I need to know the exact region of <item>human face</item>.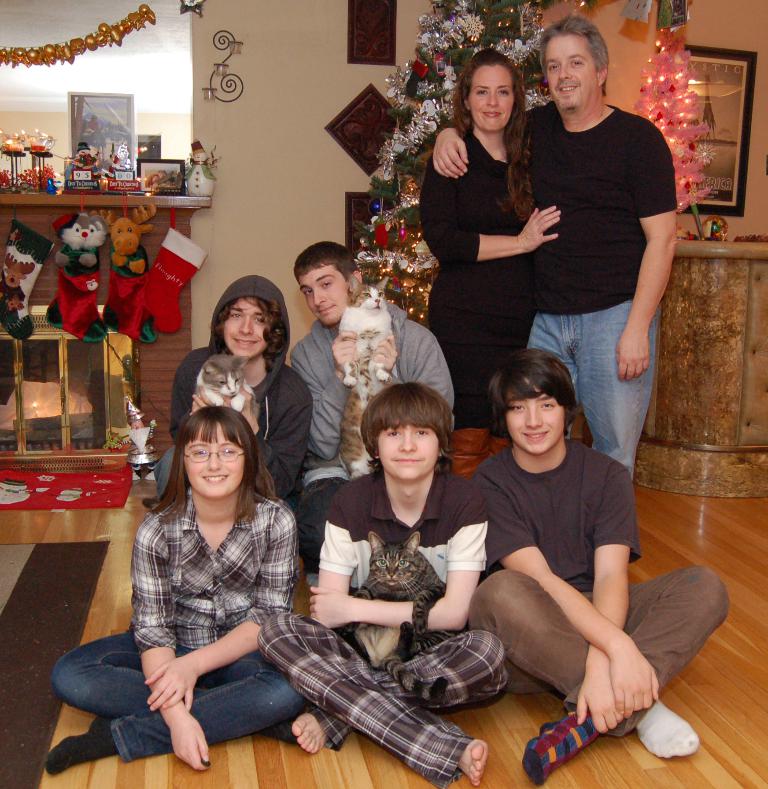
Region: box=[180, 422, 246, 496].
